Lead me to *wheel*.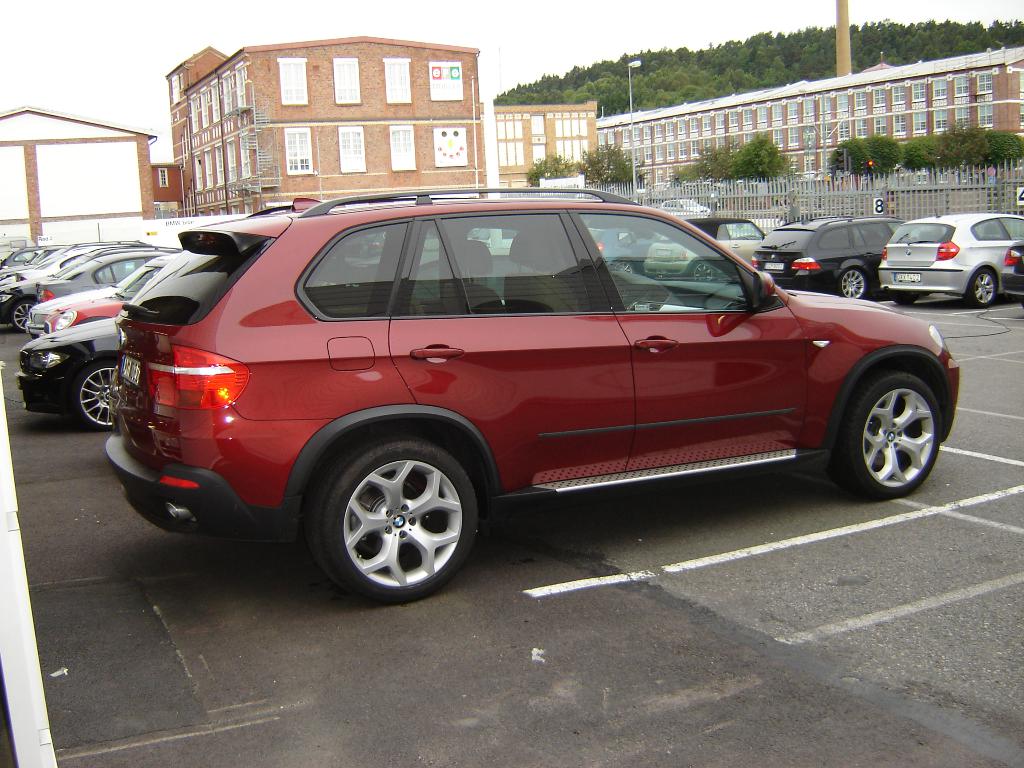
Lead to (829, 263, 874, 305).
